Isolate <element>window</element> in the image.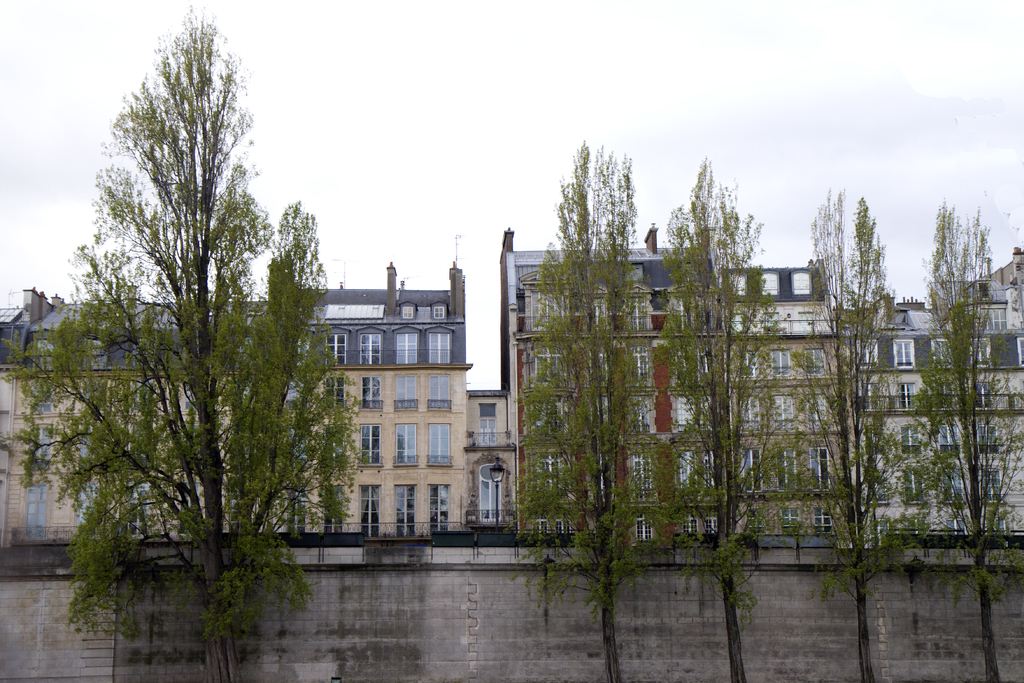
Isolated region: (394,327,419,366).
